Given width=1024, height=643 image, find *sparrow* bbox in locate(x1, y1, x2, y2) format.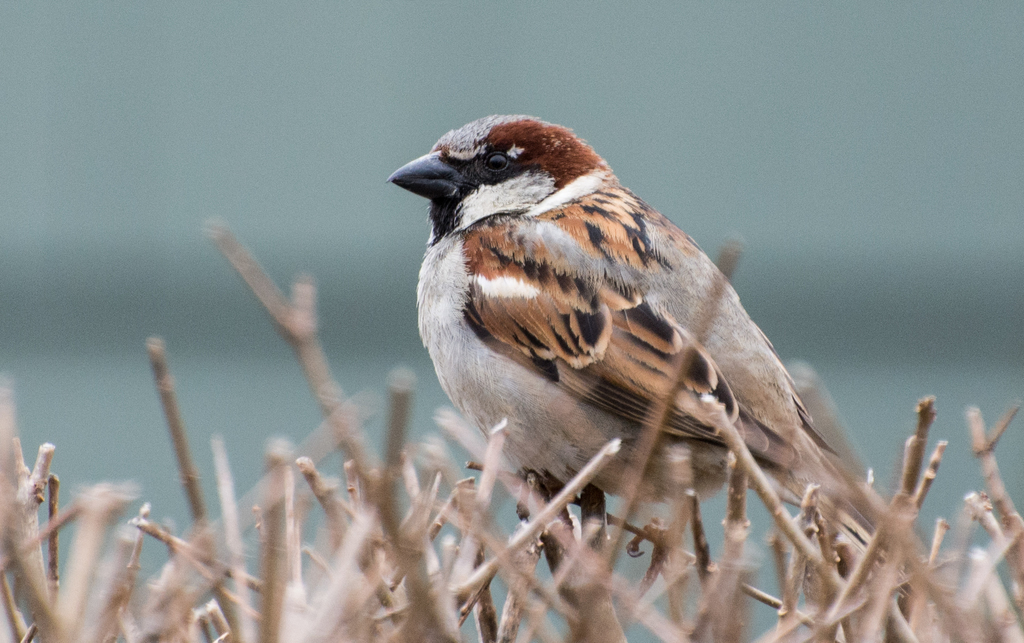
locate(387, 111, 881, 553).
